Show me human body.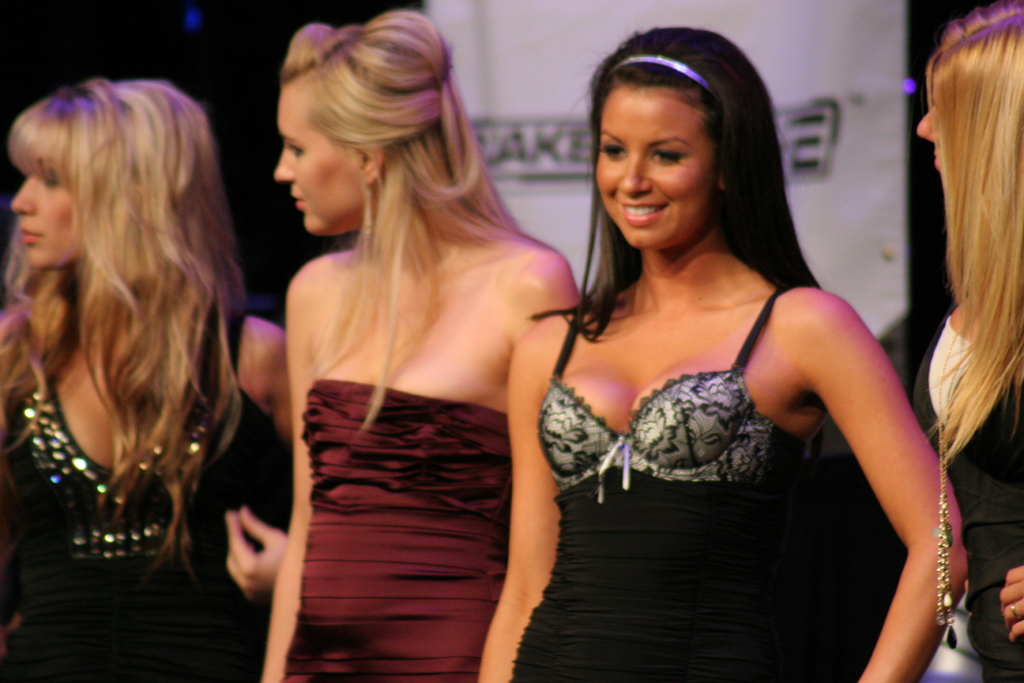
human body is here: pyautogui.locateOnScreen(243, 90, 573, 669).
